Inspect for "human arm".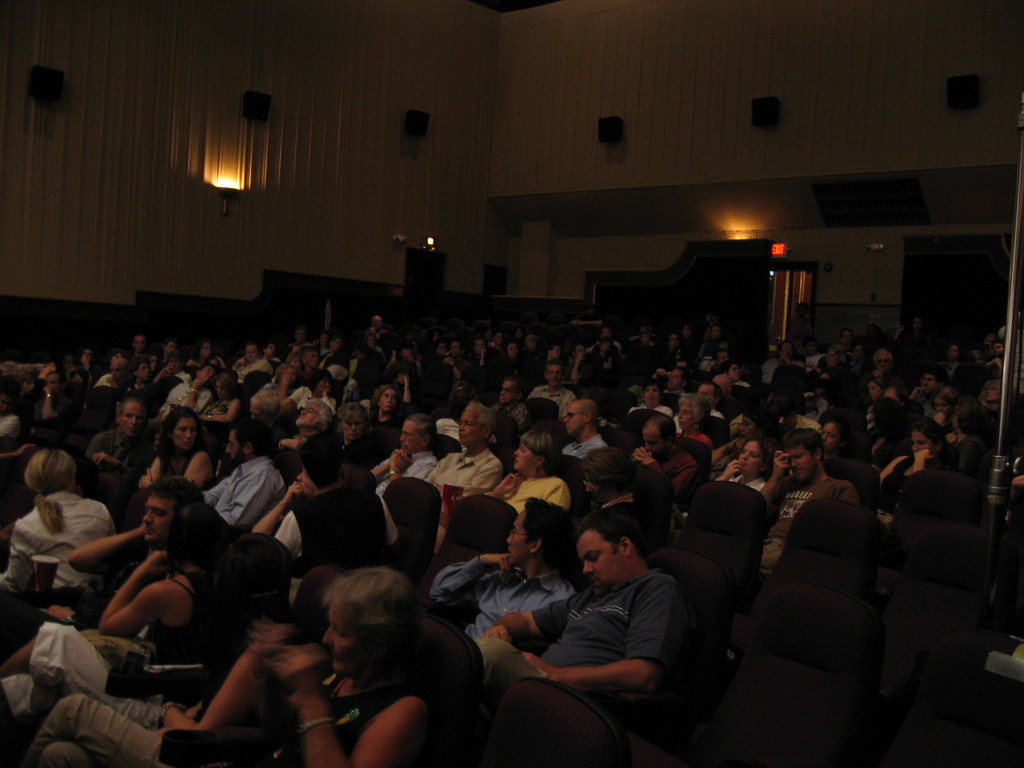
Inspection: <region>276, 431, 303, 454</region>.
